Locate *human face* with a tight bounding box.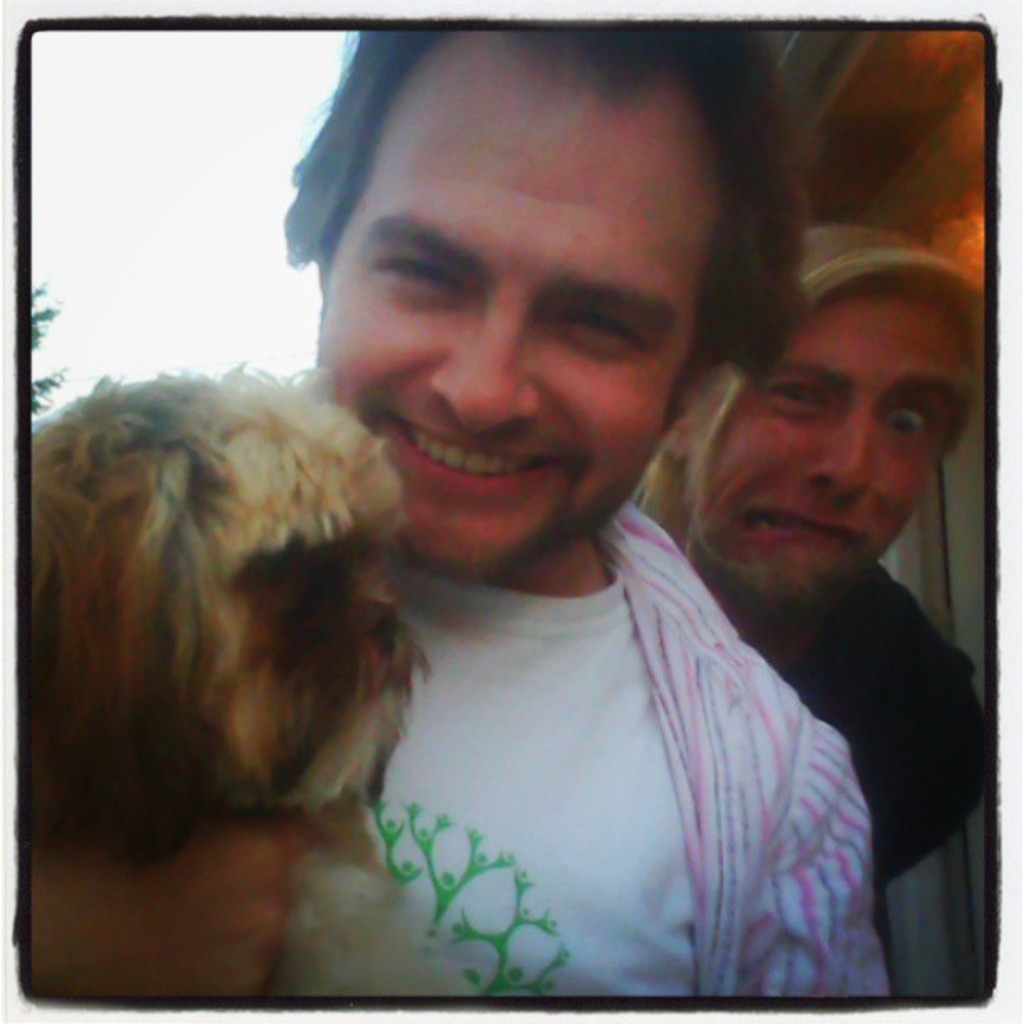
select_region(27, 823, 318, 1001).
